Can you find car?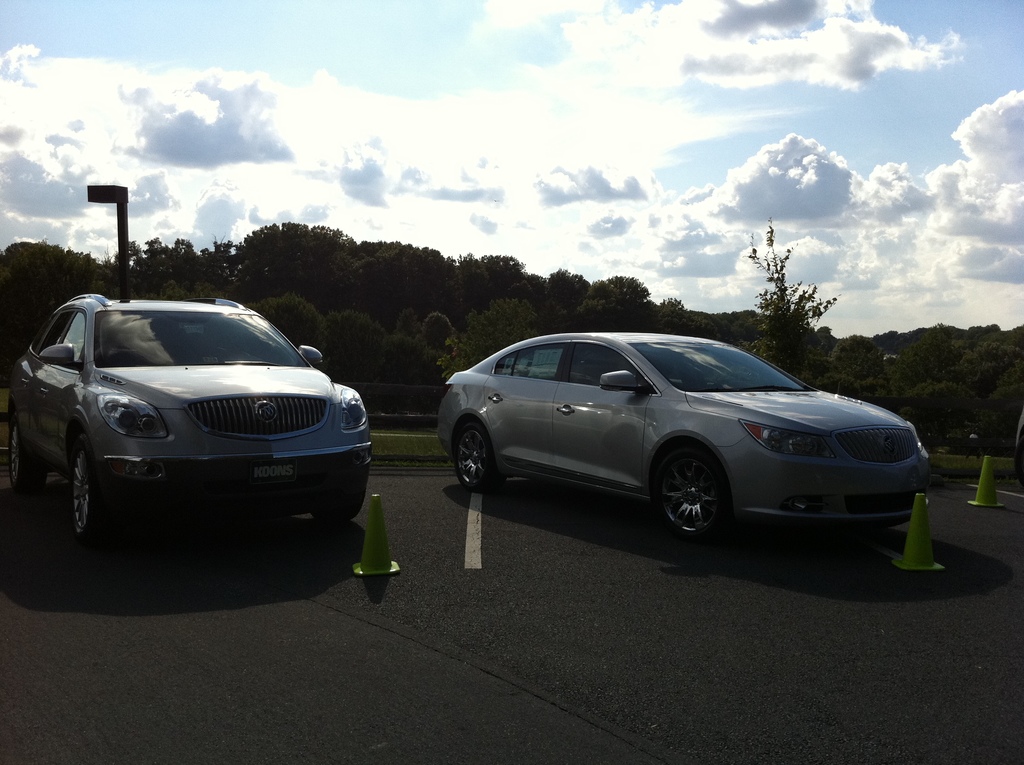
Yes, bounding box: select_region(431, 330, 931, 551).
